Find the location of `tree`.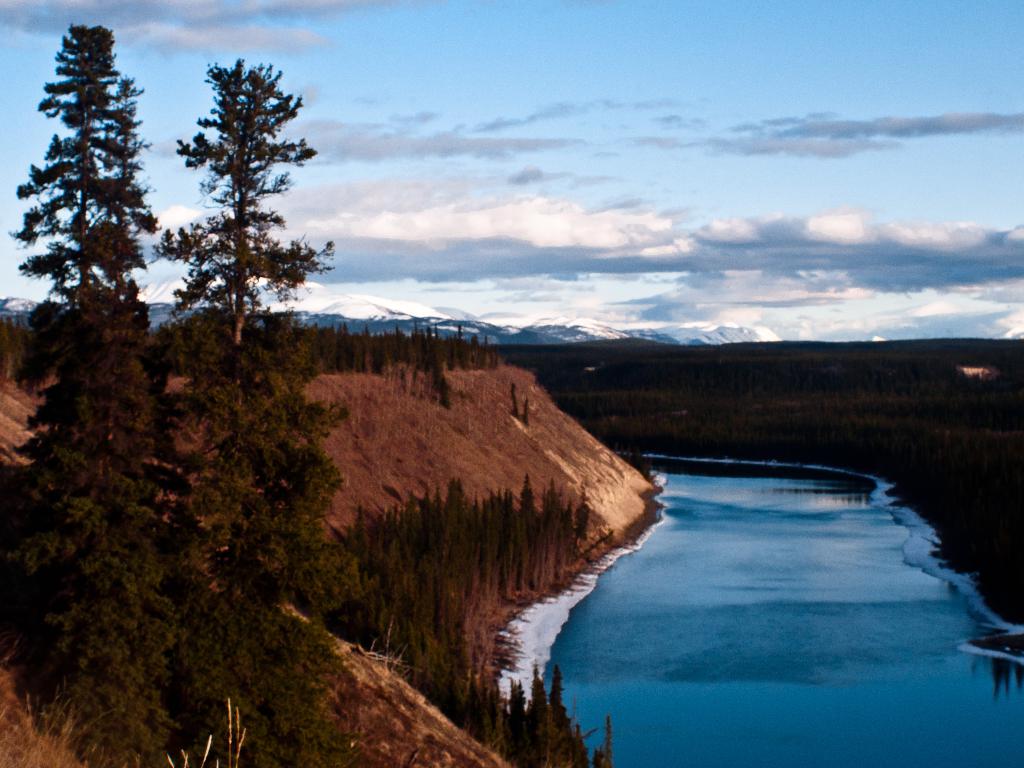
Location: l=154, t=51, r=316, b=373.
